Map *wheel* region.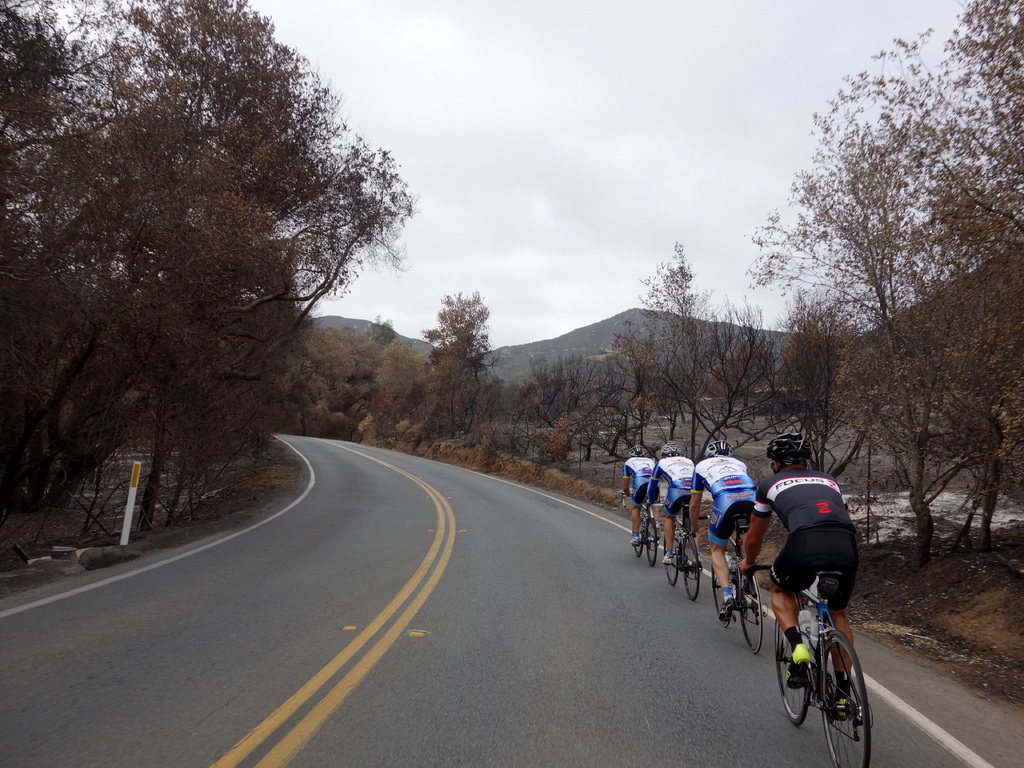
Mapped to (left=737, top=570, right=765, bottom=657).
